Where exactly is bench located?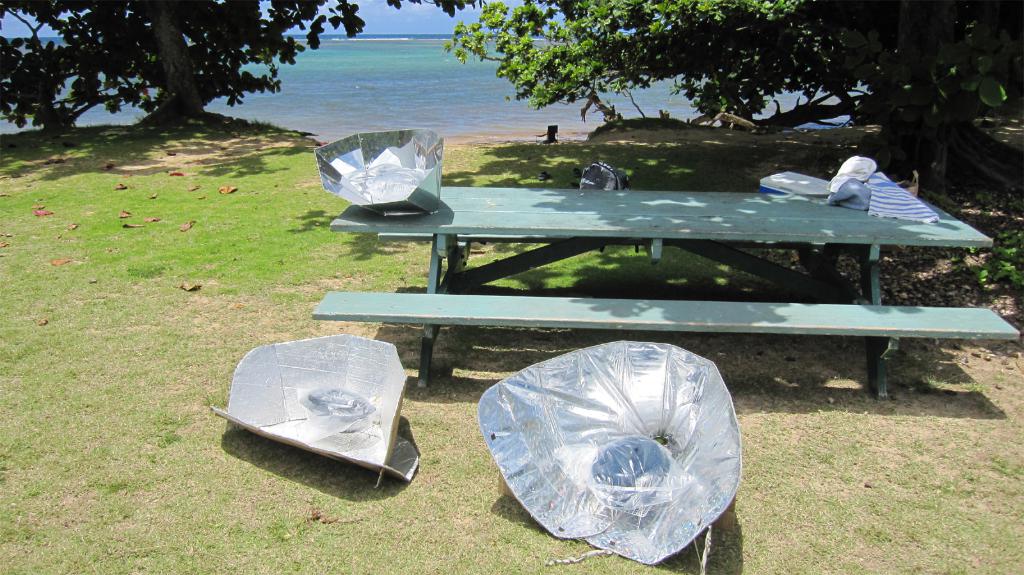
Its bounding box is 335,148,990,430.
